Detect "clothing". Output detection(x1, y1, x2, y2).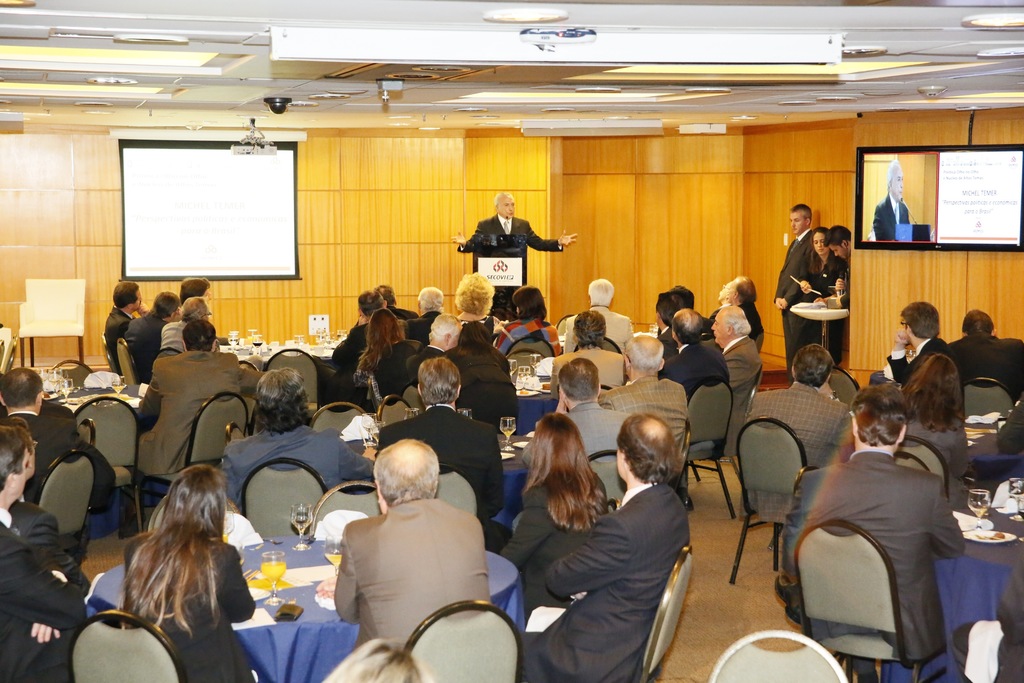
detection(201, 438, 369, 491).
